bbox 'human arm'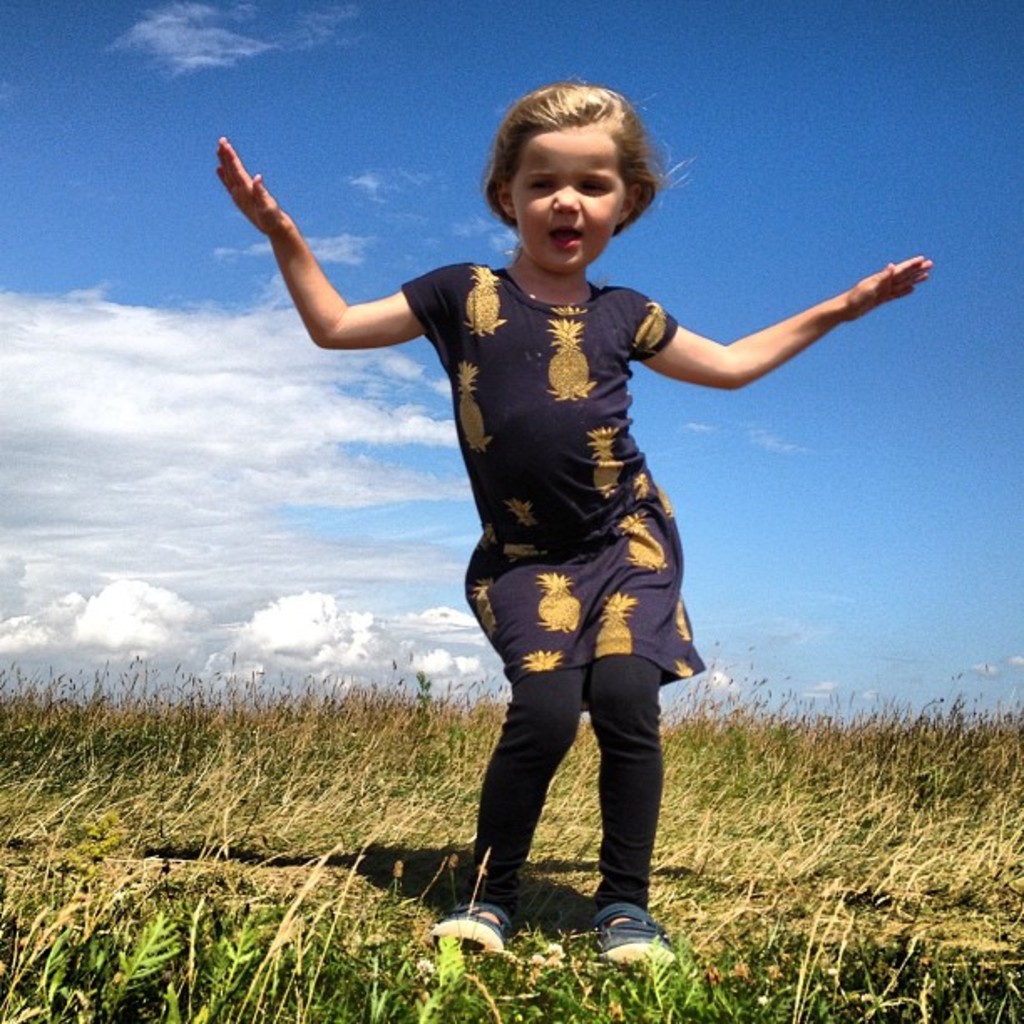
locate(641, 248, 935, 423)
